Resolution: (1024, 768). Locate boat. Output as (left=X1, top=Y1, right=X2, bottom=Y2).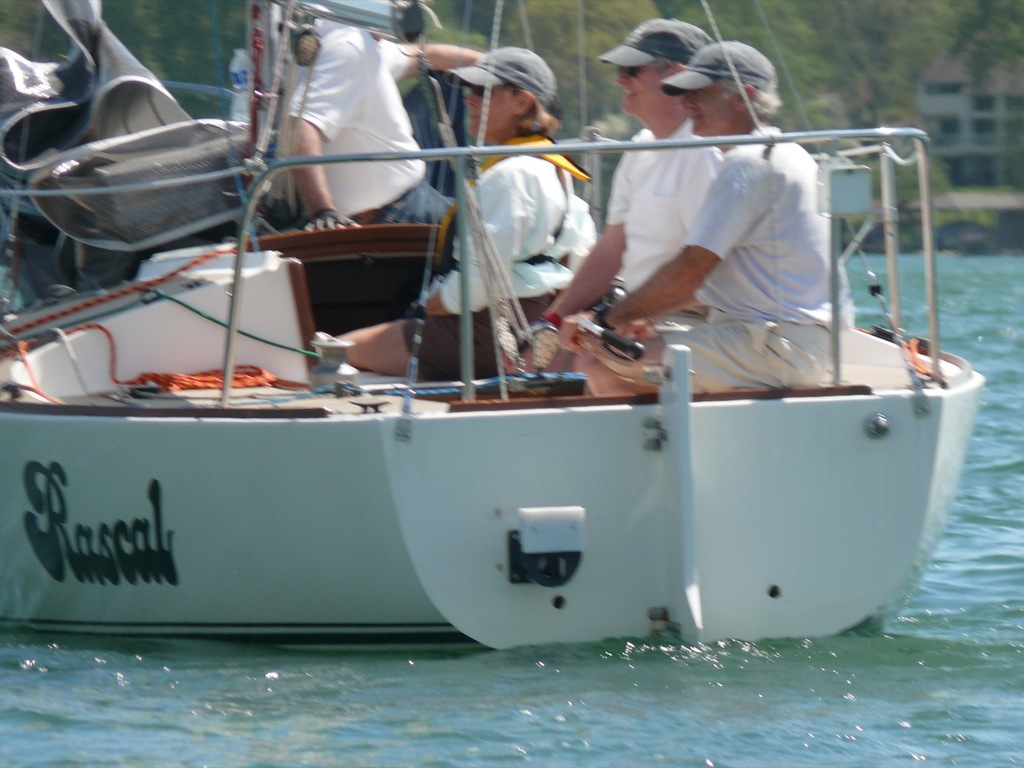
(left=0, top=70, right=1002, bottom=669).
